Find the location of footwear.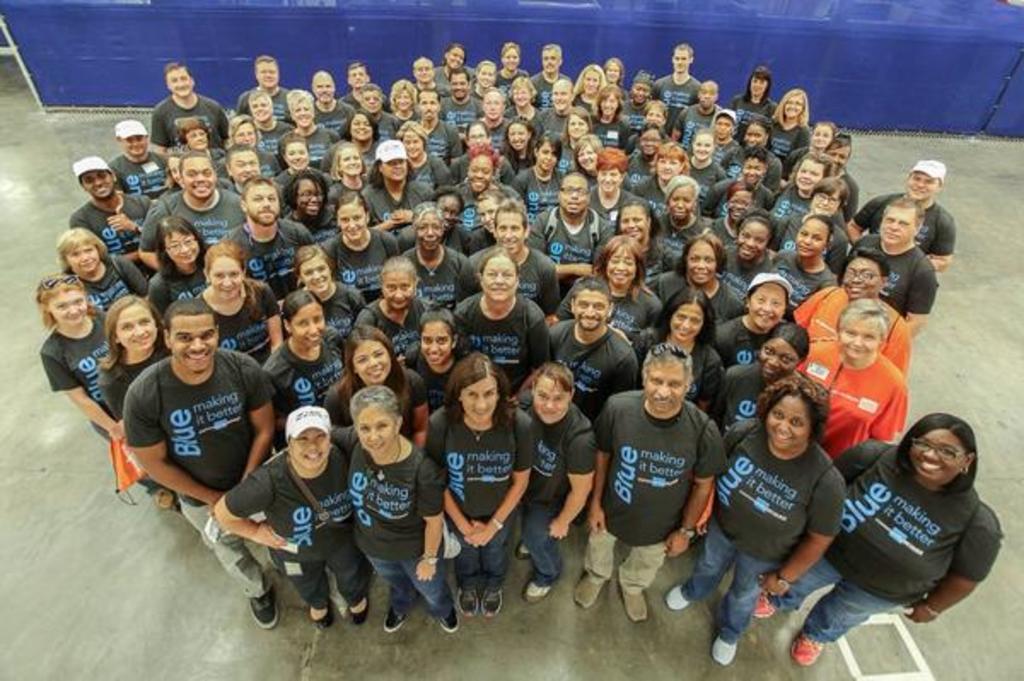
Location: <box>483,589,502,620</box>.
